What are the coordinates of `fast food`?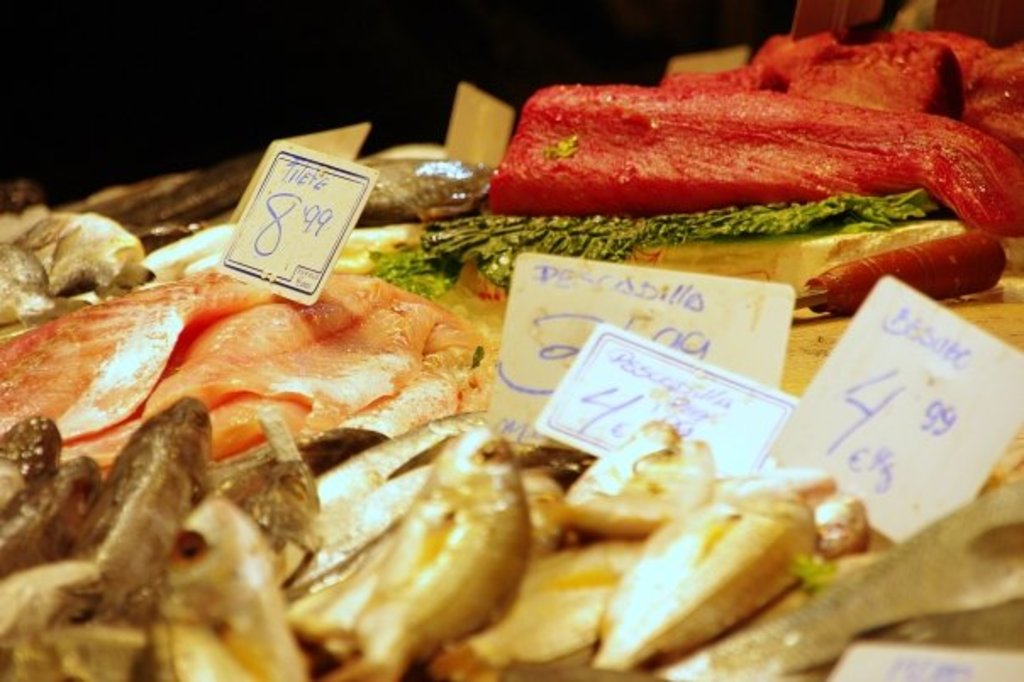
(20, 253, 522, 504).
